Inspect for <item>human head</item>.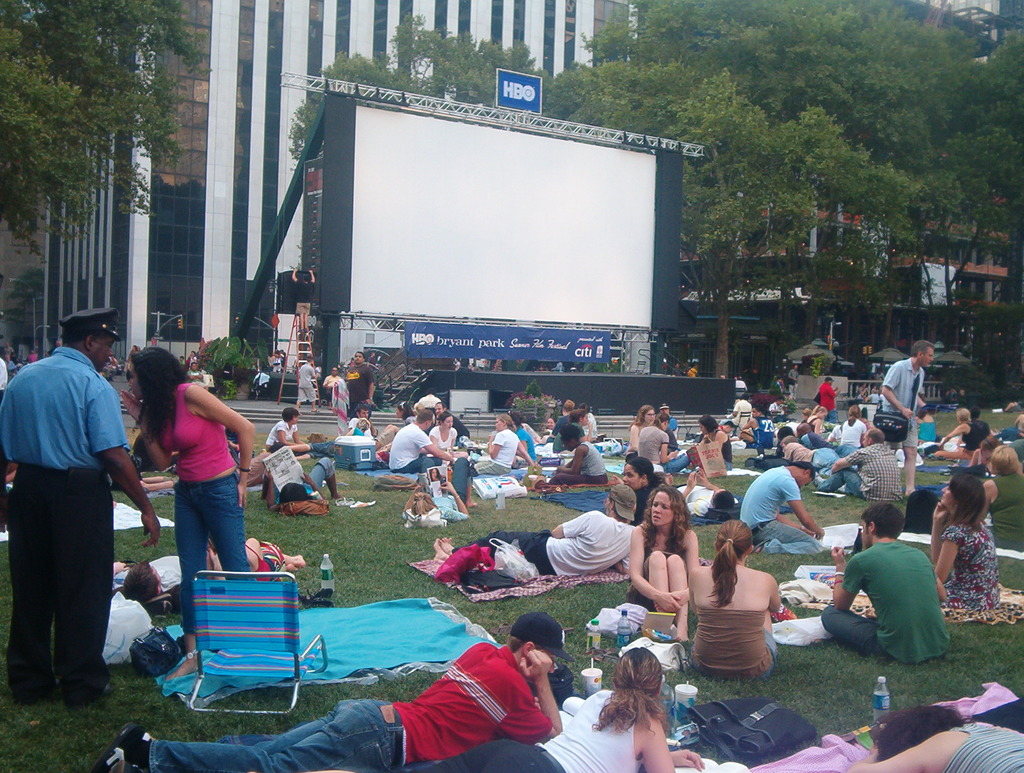
Inspection: (989,444,1023,473).
